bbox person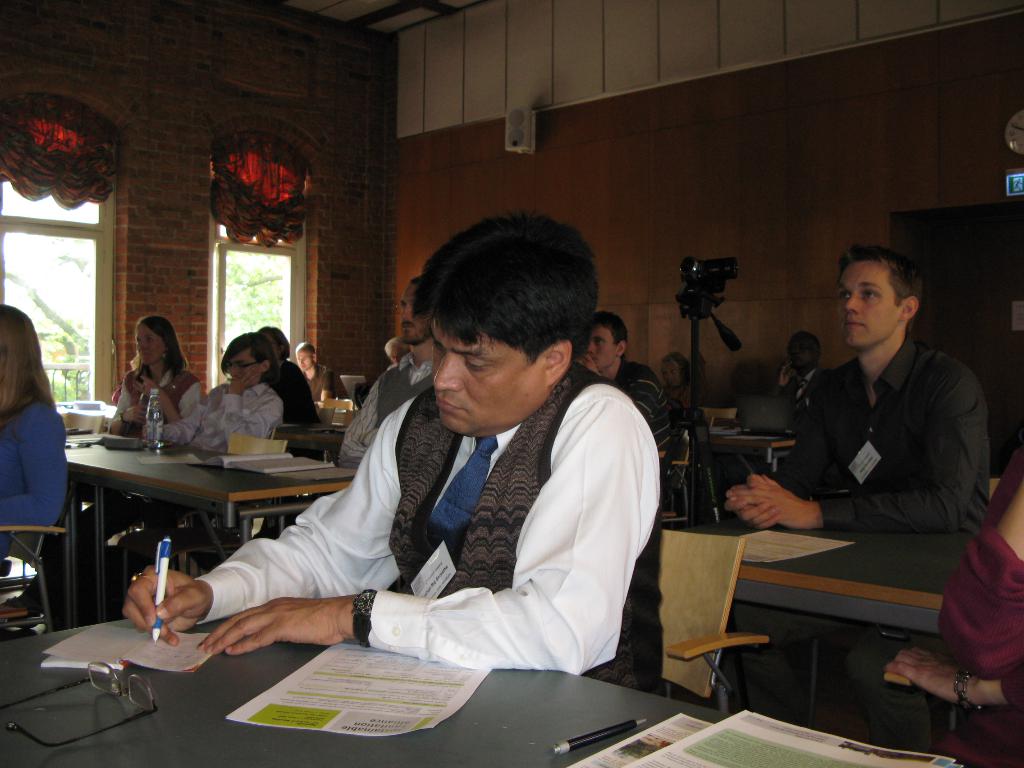
pyautogui.locateOnScreen(883, 436, 1023, 709)
